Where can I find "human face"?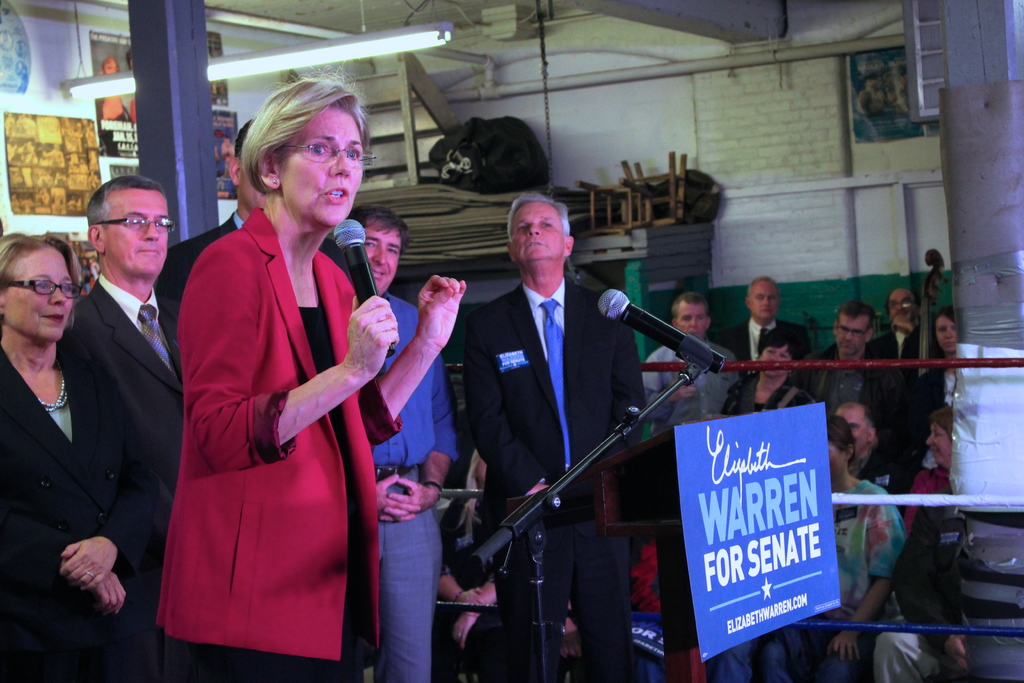
You can find it at region(669, 299, 712, 338).
